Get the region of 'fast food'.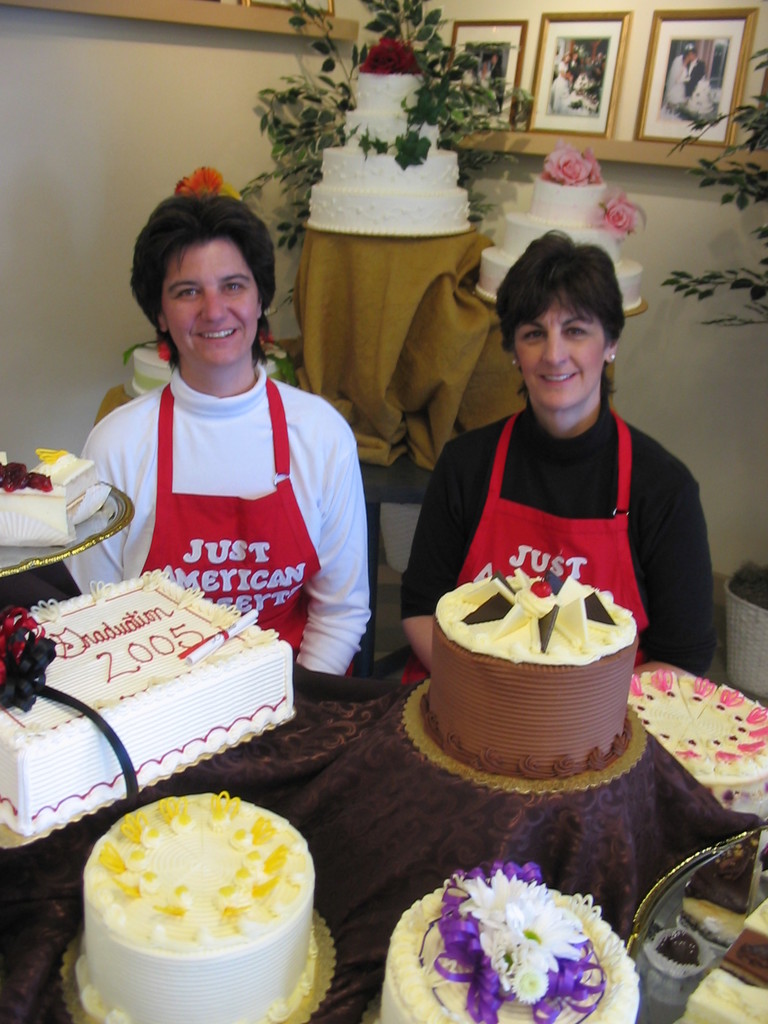
region(609, 659, 767, 834).
